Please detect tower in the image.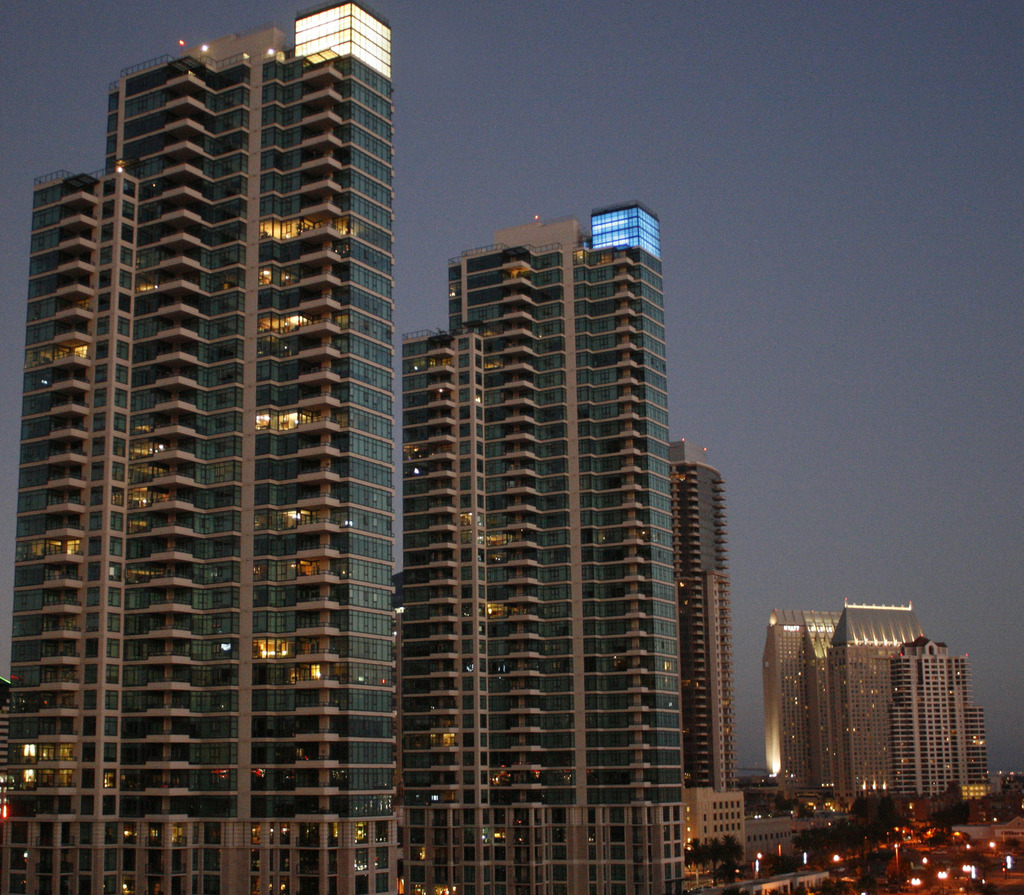
0/0/396/894.
